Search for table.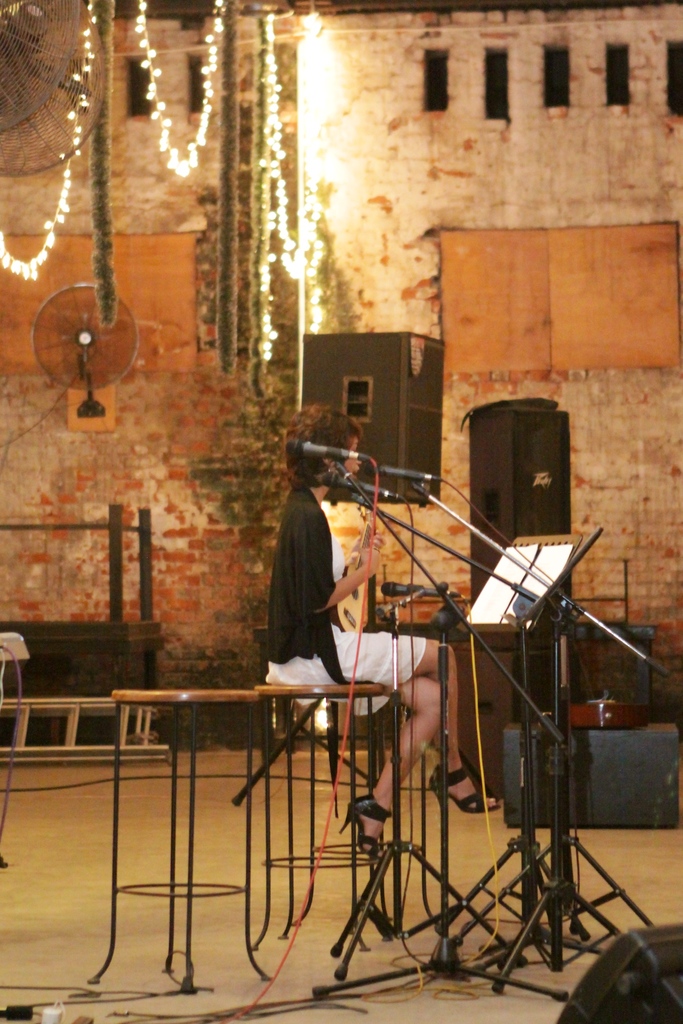
Found at [0, 503, 162, 637].
